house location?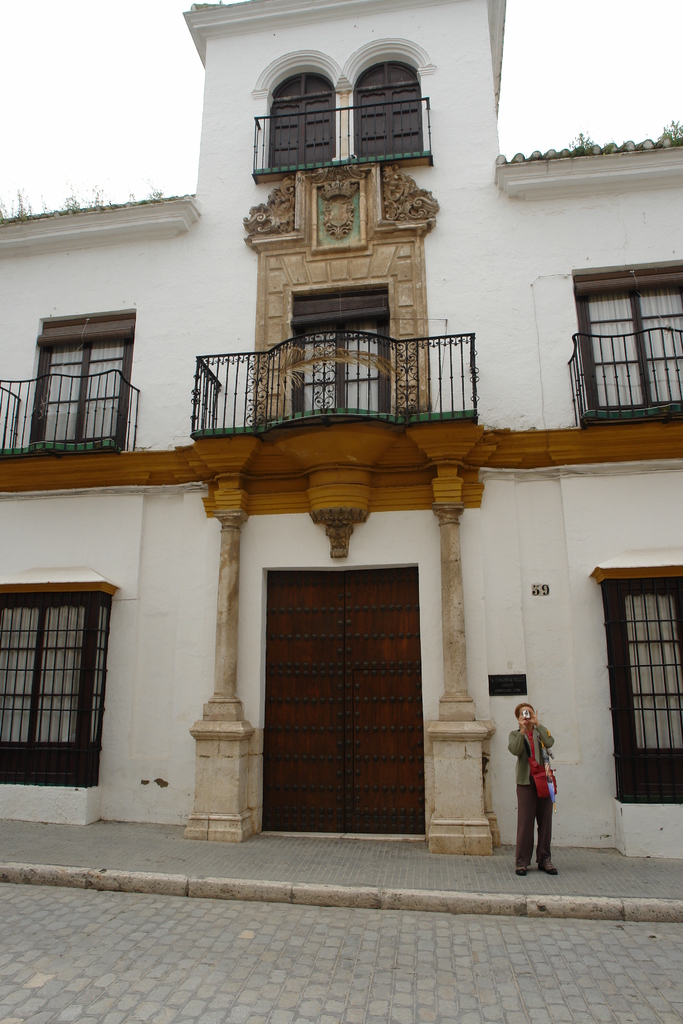
region(26, 20, 638, 912)
